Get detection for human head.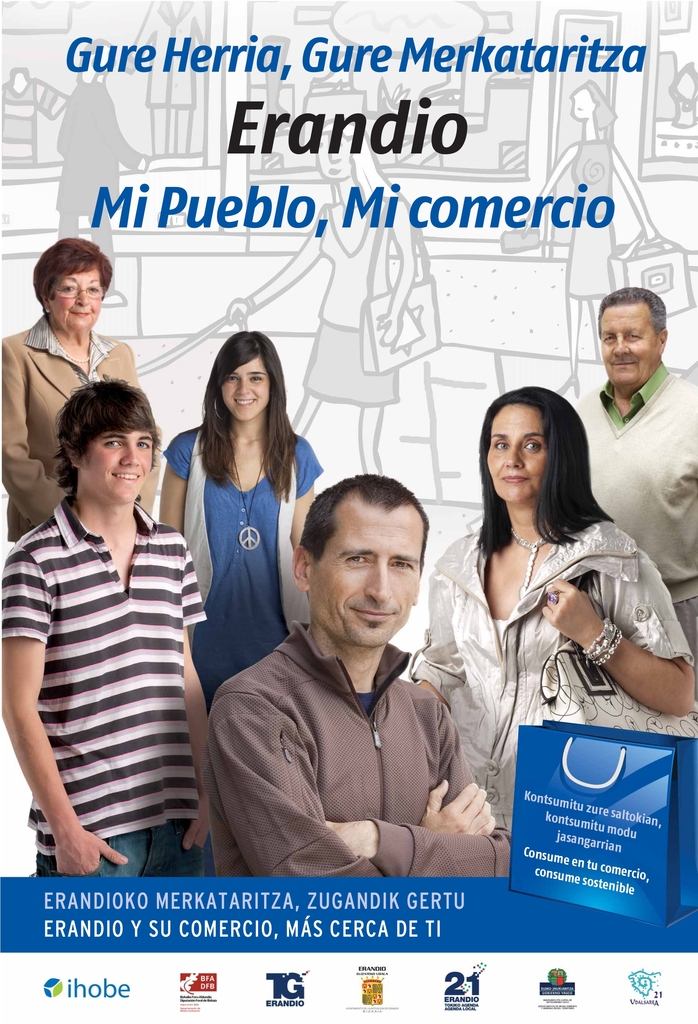
Detection: BBox(481, 385, 577, 504).
